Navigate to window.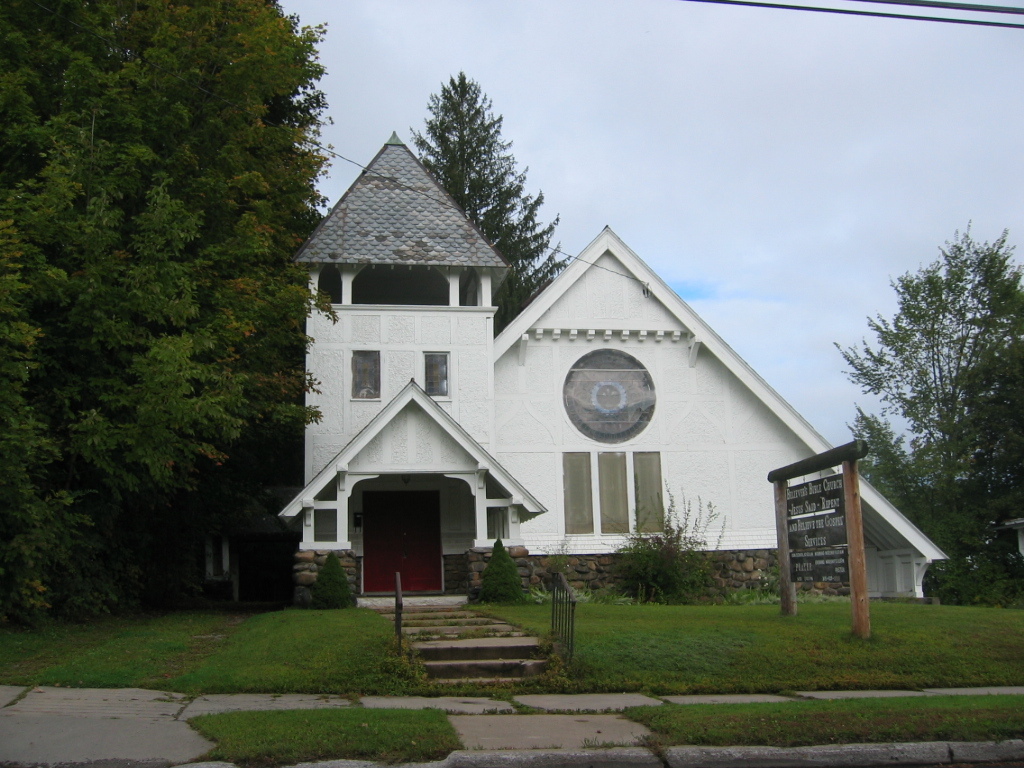
Navigation target: bbox=(348, 349, 381, 396).
